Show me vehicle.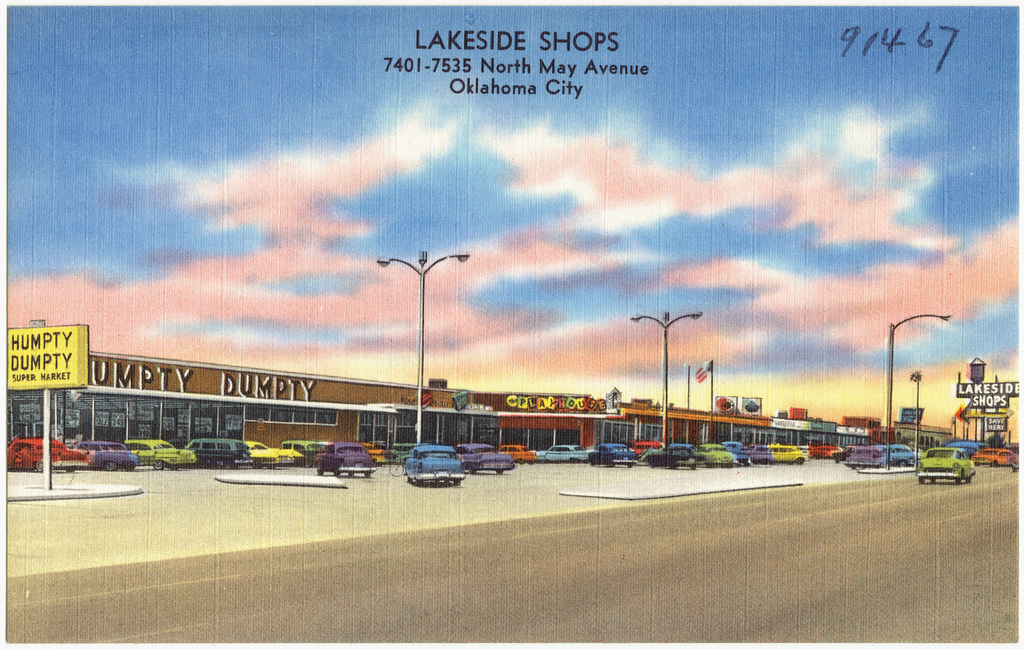
vehicle is here: select_region(188, 438, 251, 466).
